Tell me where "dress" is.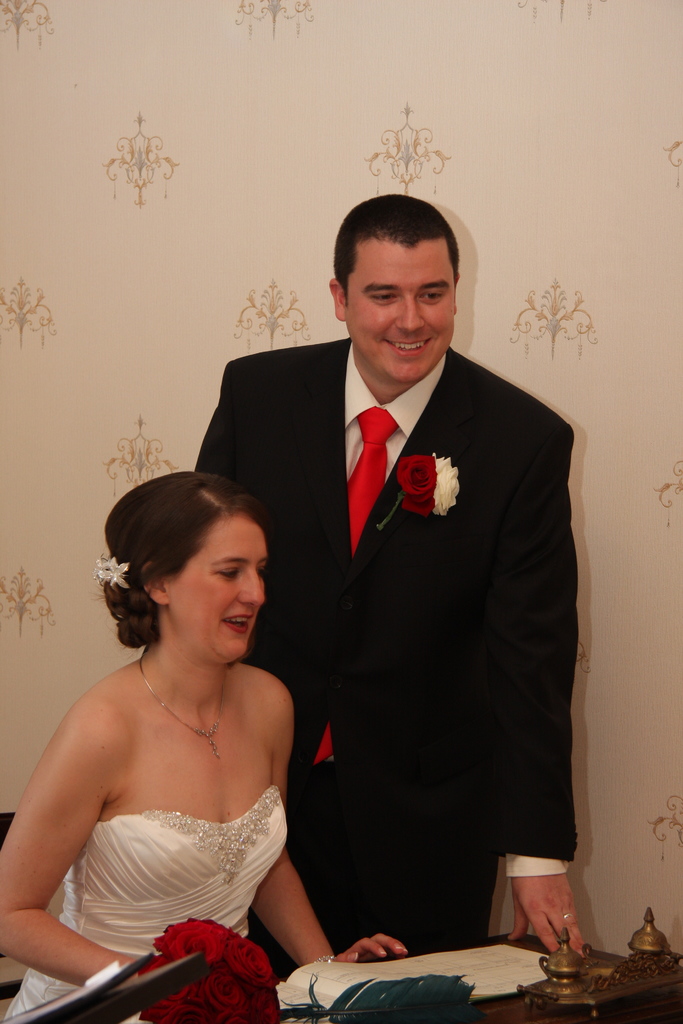
"dress" is at {"left": 6, "top": 787, "right": 288, "bottom": 1023}.
